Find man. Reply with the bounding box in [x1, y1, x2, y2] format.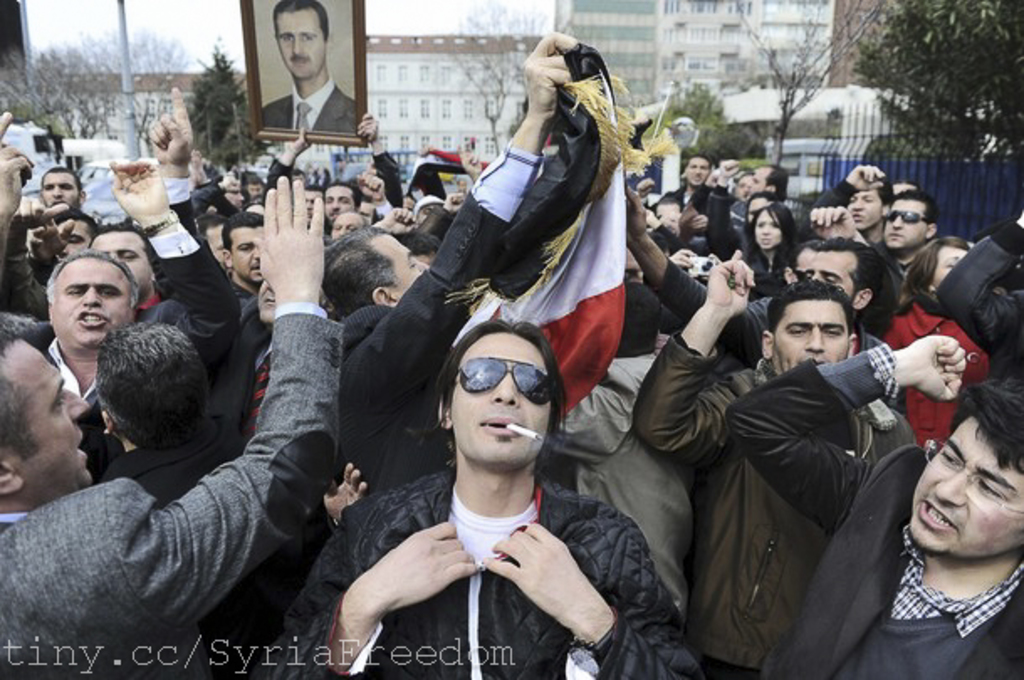
[220, 212, 269, 294].
